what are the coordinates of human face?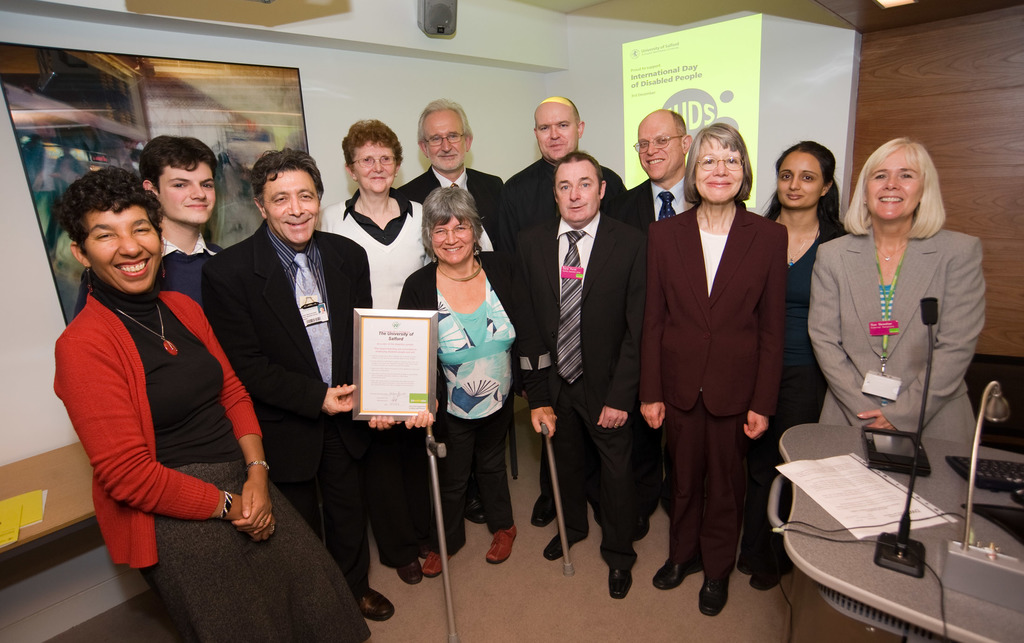
(left=557, top=152, right=604, bottom=225).
